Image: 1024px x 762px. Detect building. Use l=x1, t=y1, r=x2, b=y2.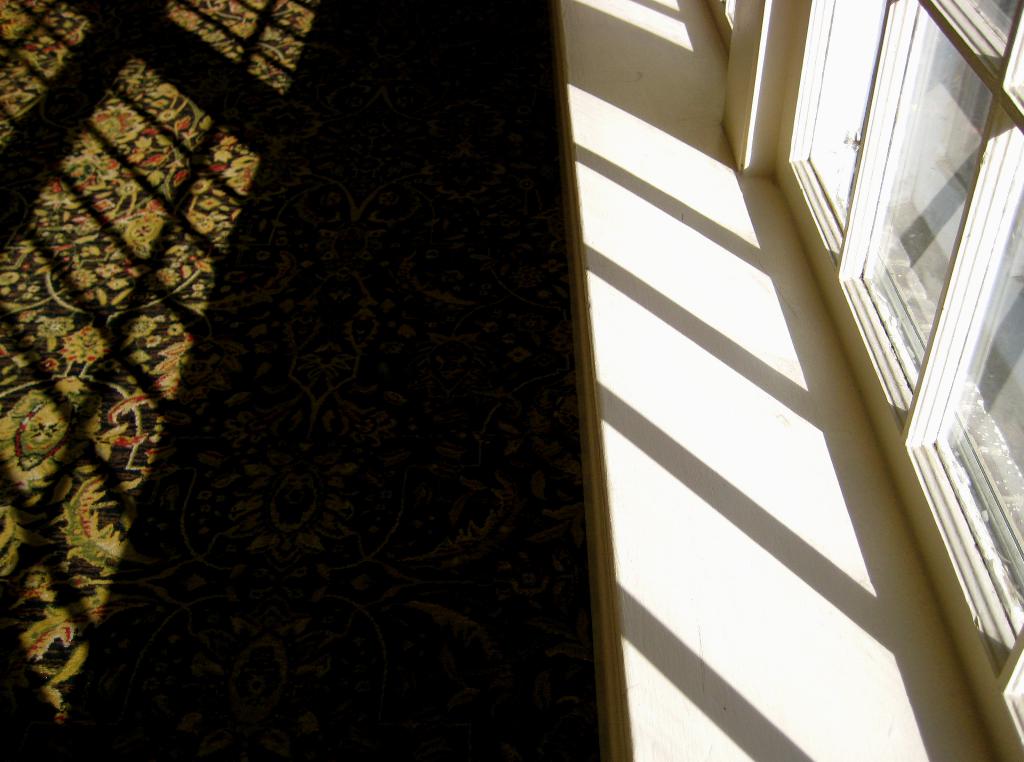
l=0, t=0, r=1023, b=761.
